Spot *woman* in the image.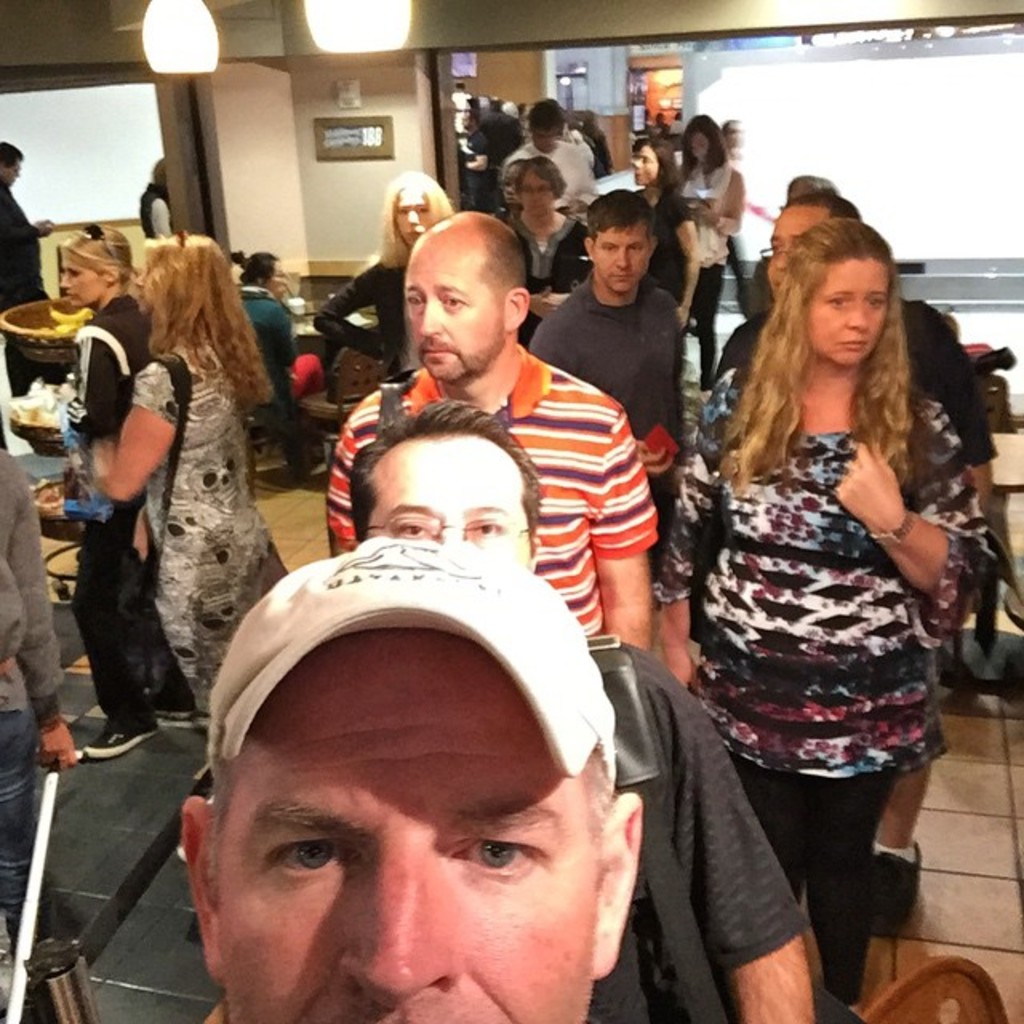
*woman* found at {"x1": 674, "y1": 208, "x2": 1011, "y2": 883}.
